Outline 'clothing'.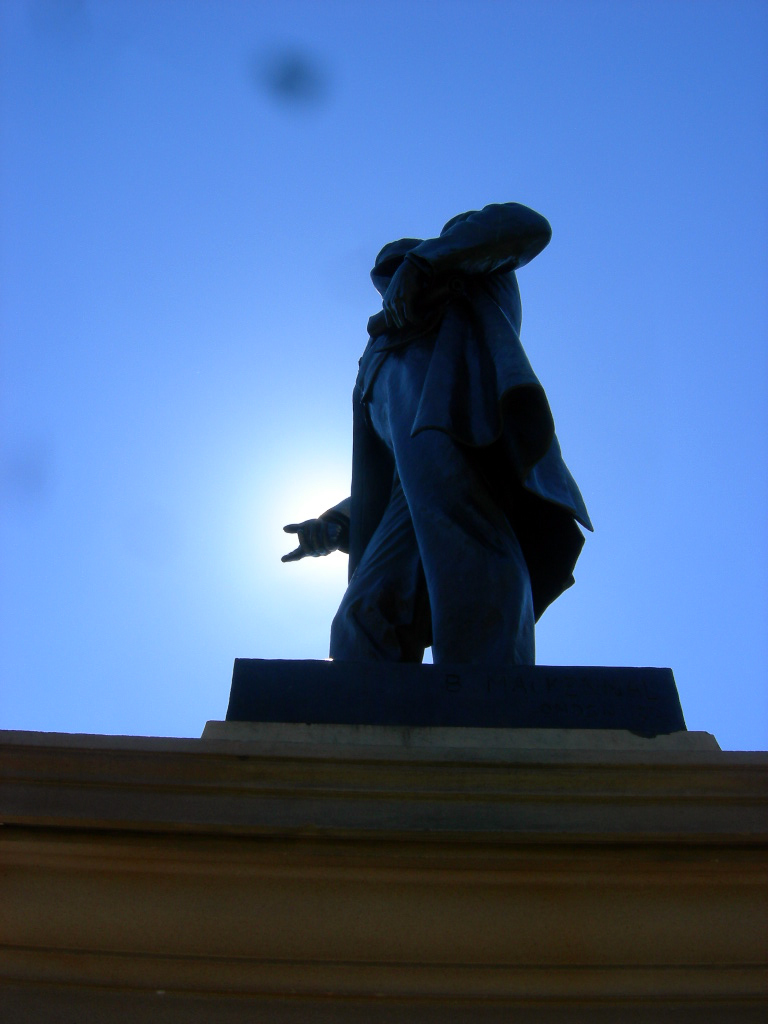
Outline: l=278, t=187, r=585, b=678.
